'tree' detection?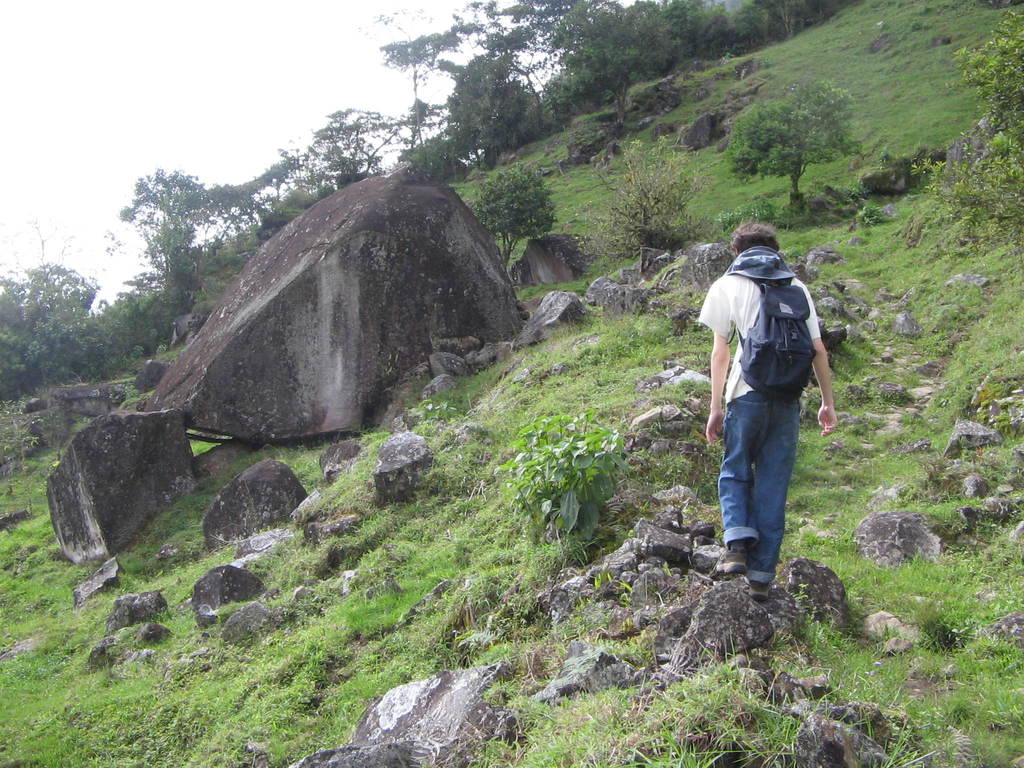
(321, 75, 383, 182)
